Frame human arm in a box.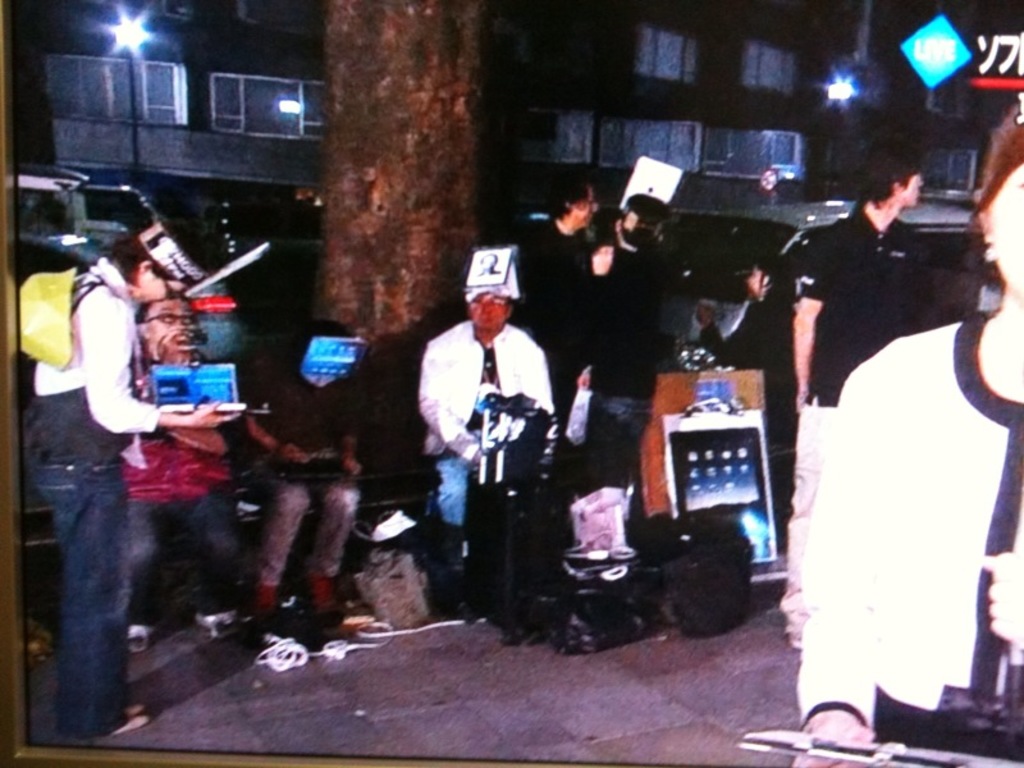
left=532, top=346, right=561, bottom=454.
